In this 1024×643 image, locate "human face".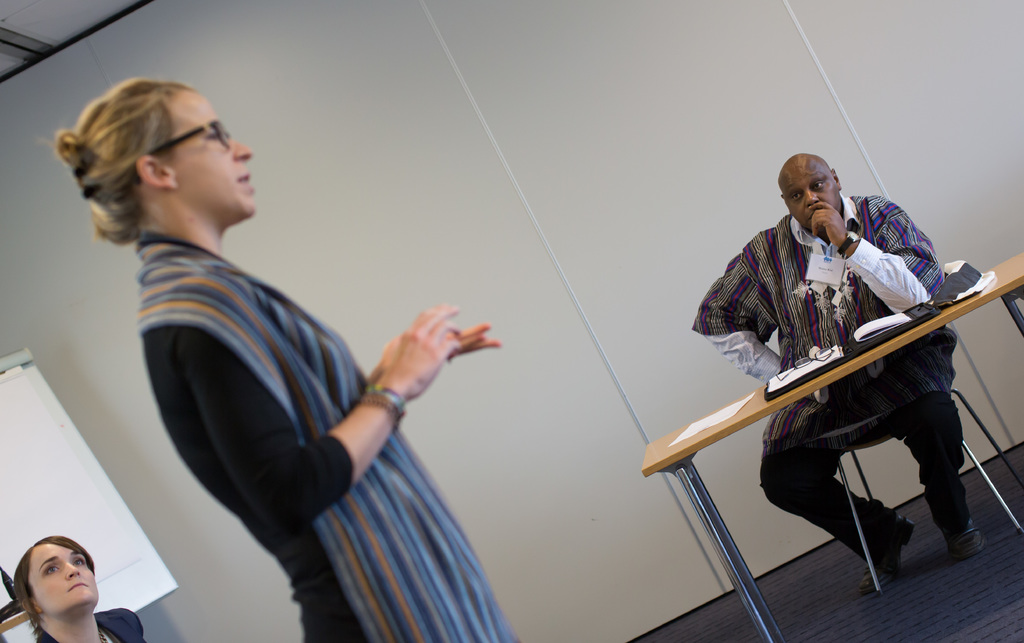
Bounding box: l=188, t=93, r=253, b=215.
